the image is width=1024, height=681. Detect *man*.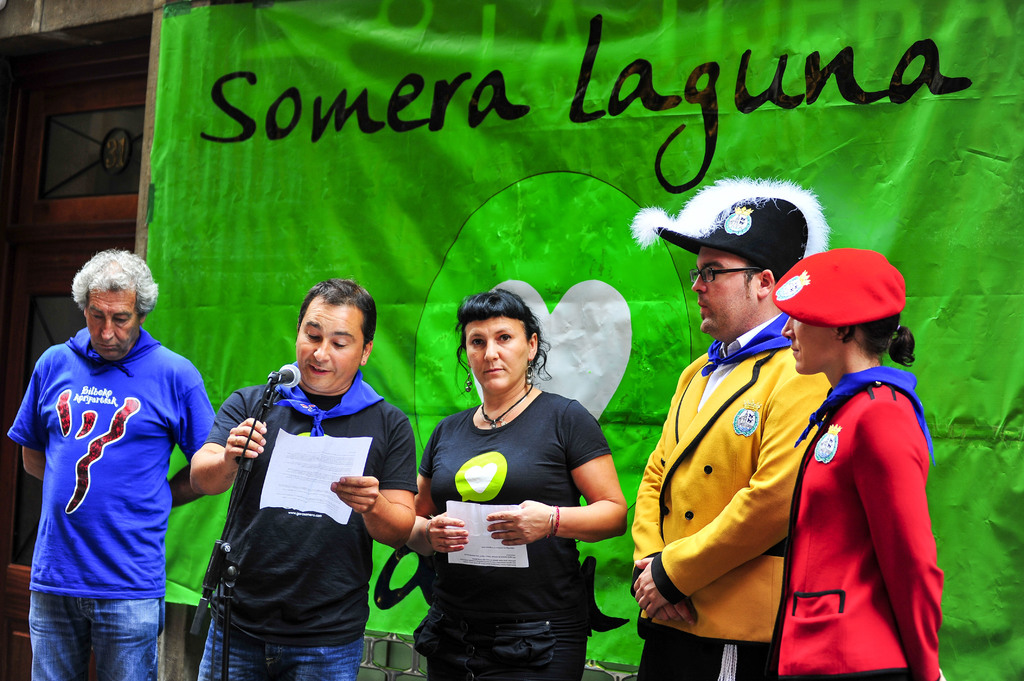
Detection: left=623, top=180, right=812, bottom=680.
